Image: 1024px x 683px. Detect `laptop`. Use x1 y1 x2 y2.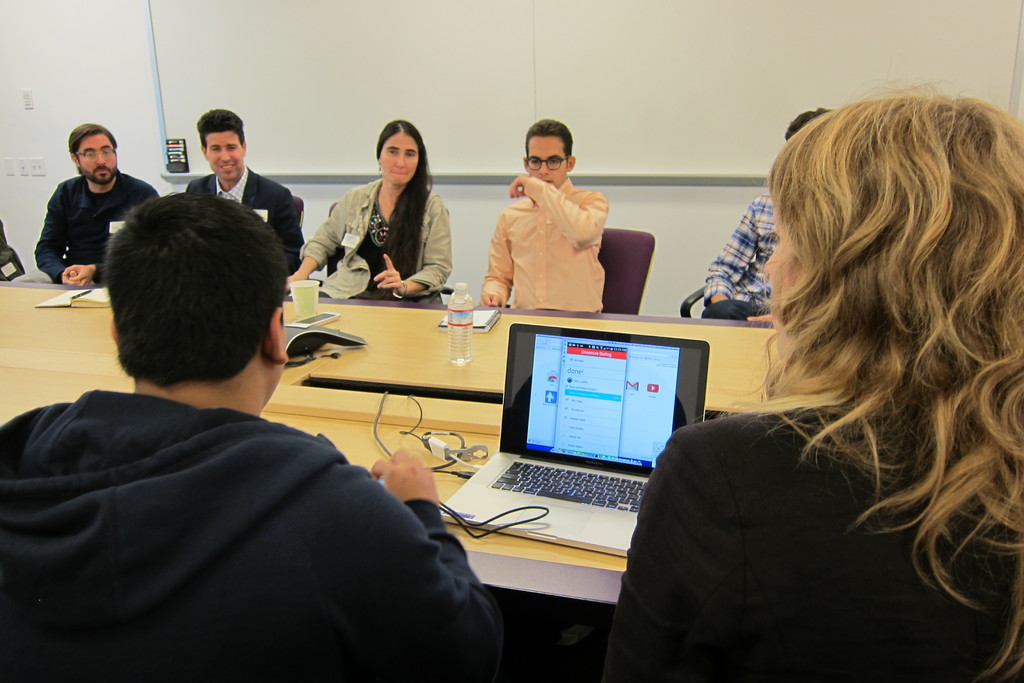
493 329 701 529.
